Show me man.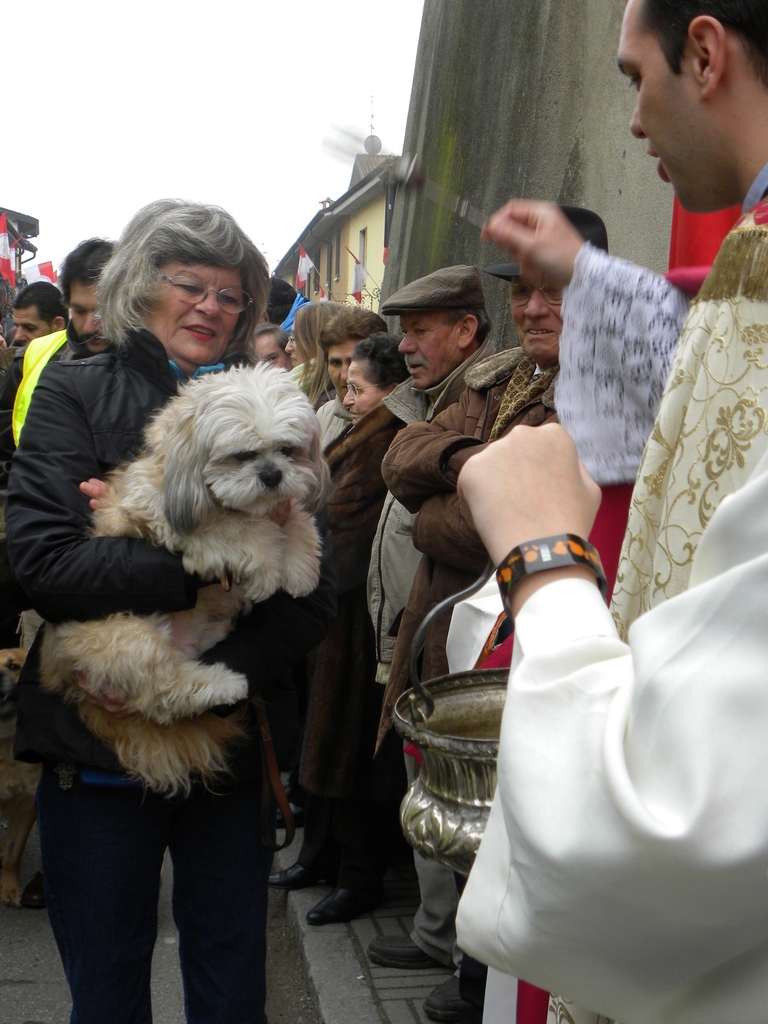
man is here: (left=0, top=284, right=79, bottom=384).
